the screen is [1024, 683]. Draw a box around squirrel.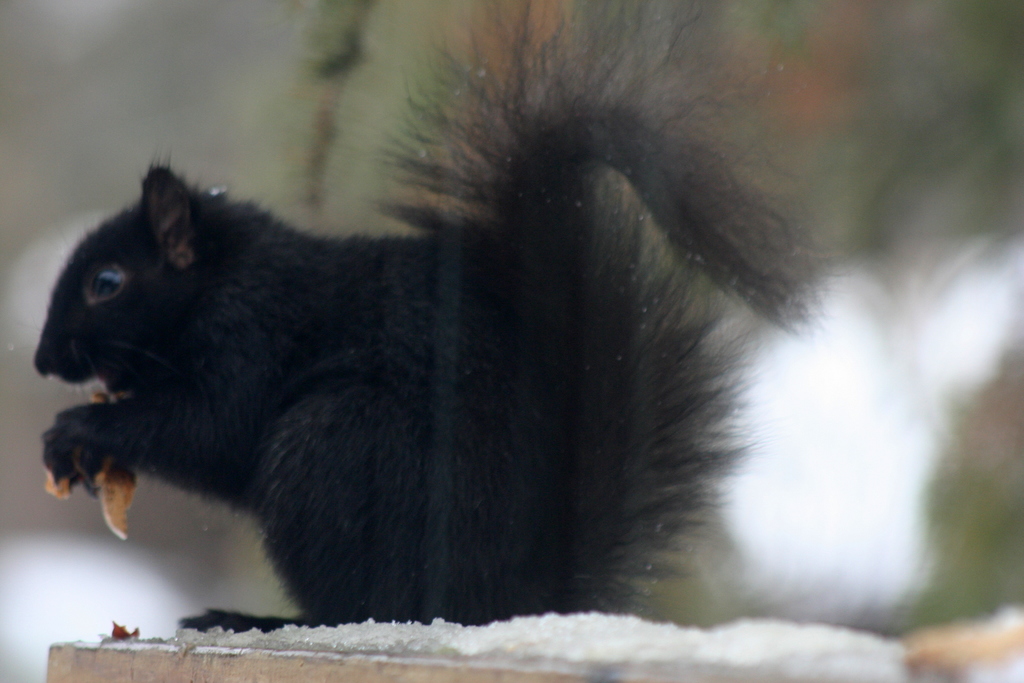
[17,0,883,628].
